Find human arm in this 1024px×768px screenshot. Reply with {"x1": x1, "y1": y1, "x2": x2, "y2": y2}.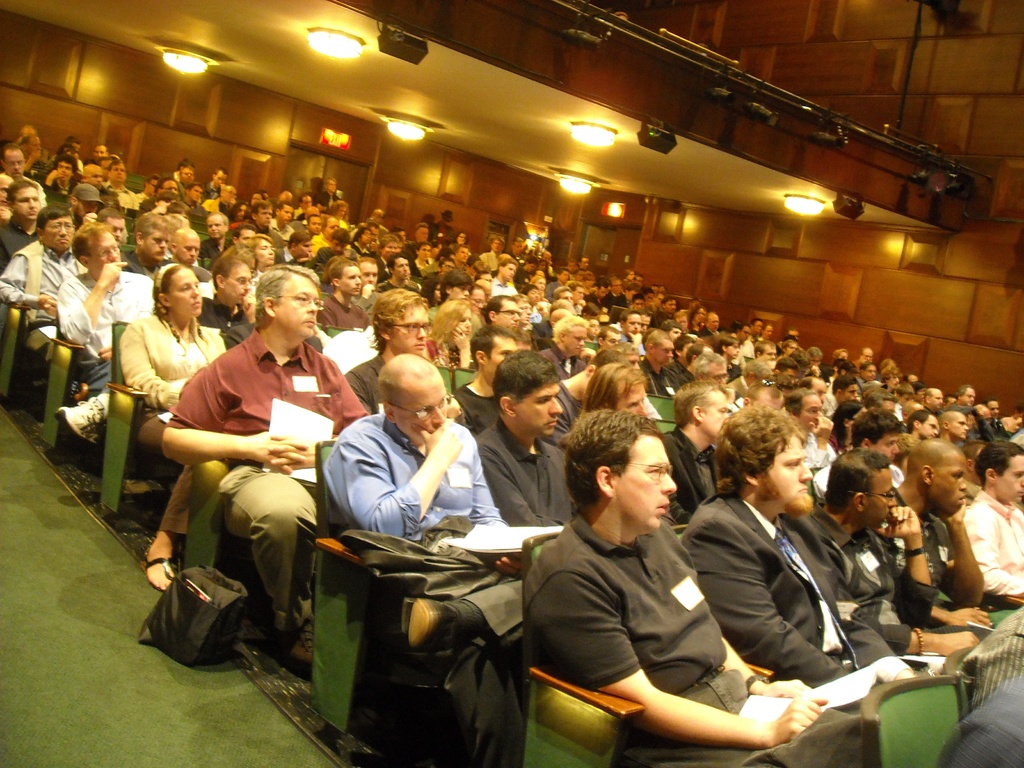
{"x1": 63, "y1": 260, "x2": 128, "y2": 346}.
